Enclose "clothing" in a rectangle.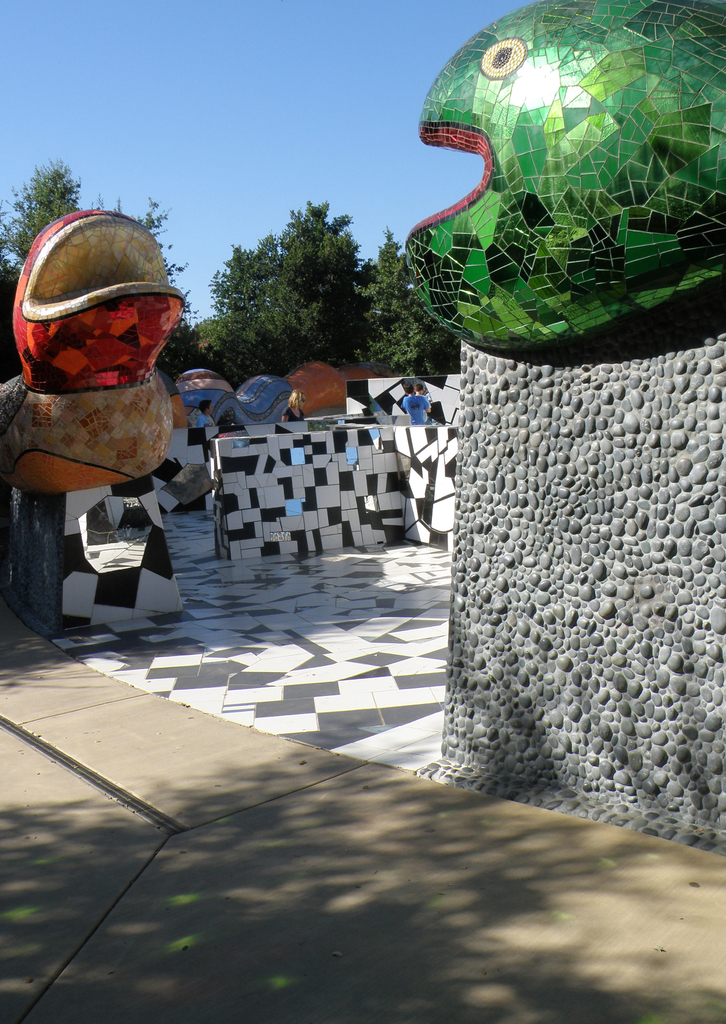
(401, 390, 428, 425).
